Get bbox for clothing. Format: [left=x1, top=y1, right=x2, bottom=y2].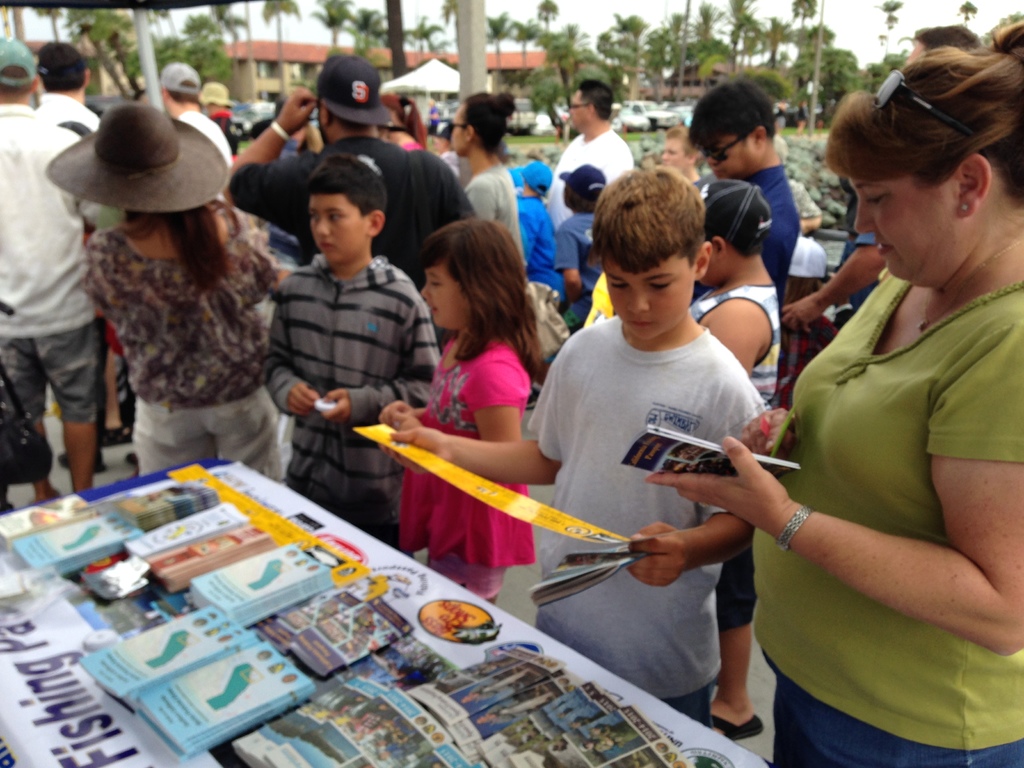
[left=527, top=310, right=768, bottom=735].
